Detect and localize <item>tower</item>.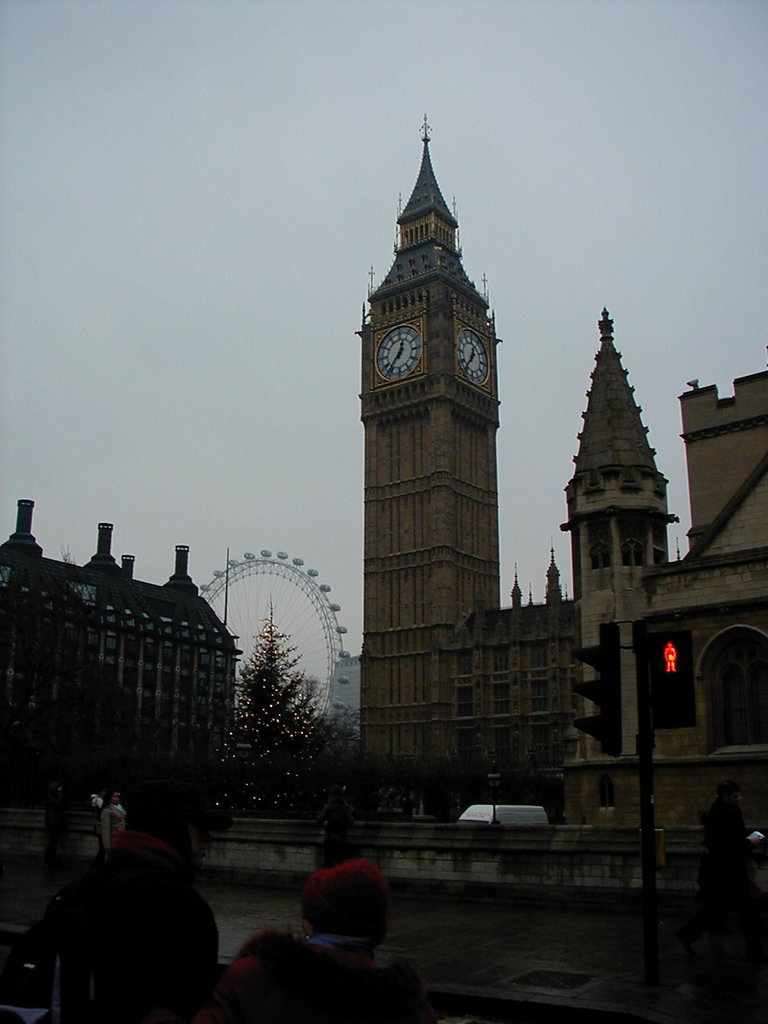
Localized at [362,114,513,823].
